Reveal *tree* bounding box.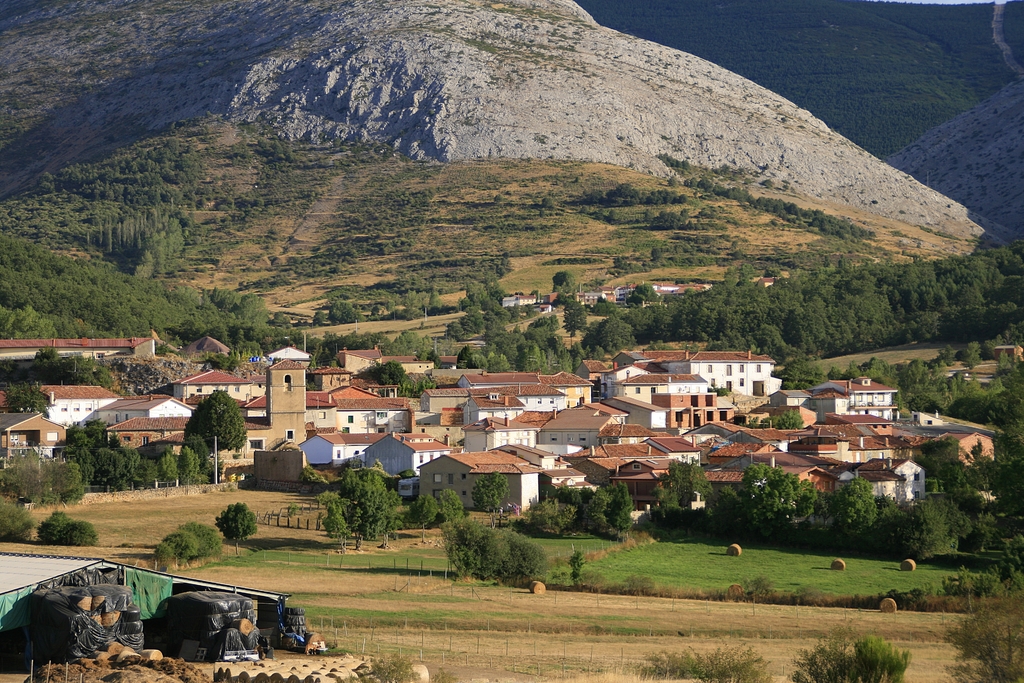
Revealed: detection(317, 468, 399, 541).
